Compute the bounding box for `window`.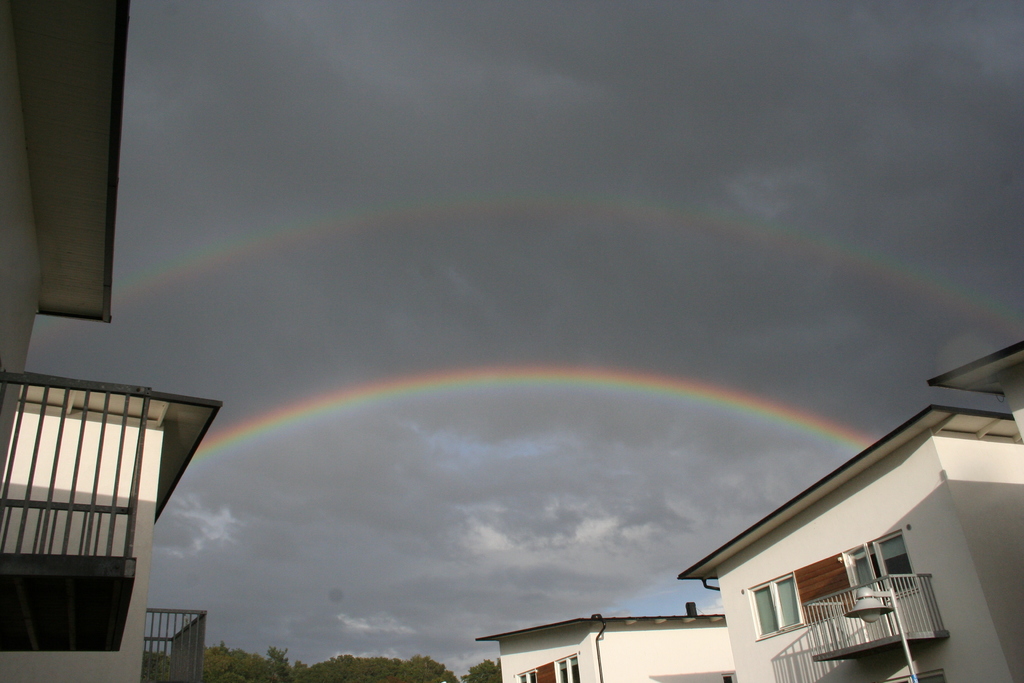
<region>742, 570, 806, 638</region>.
